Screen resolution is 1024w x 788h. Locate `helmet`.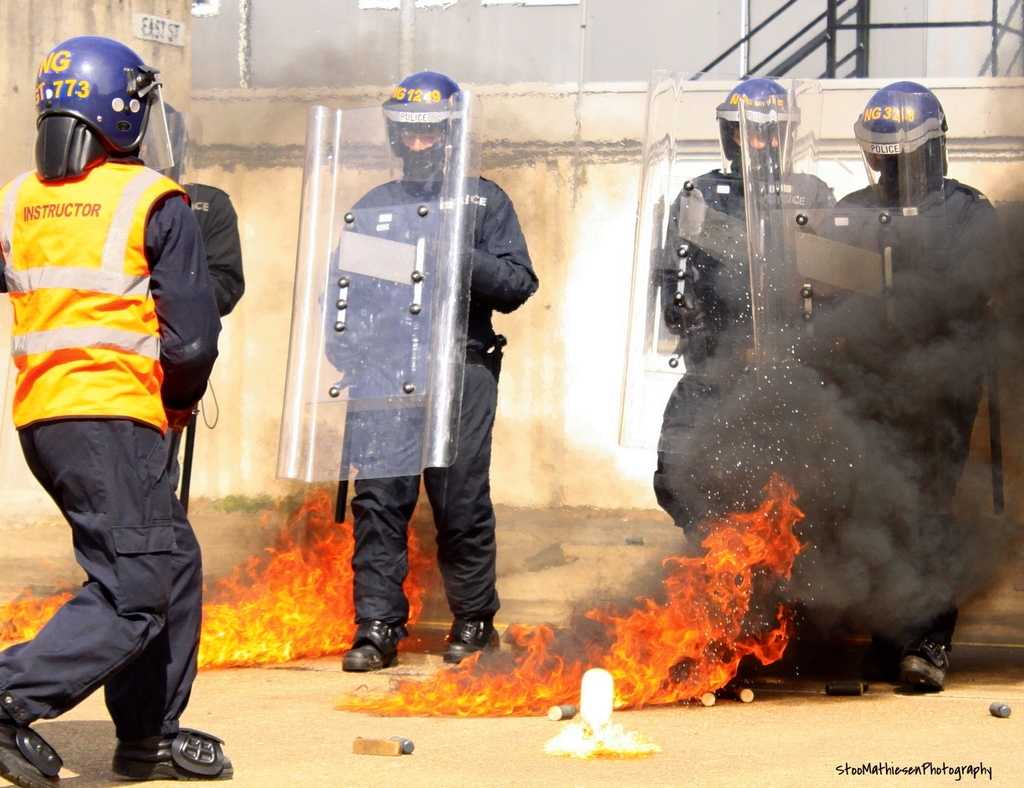
bbox(841, 66, 945, 165).
